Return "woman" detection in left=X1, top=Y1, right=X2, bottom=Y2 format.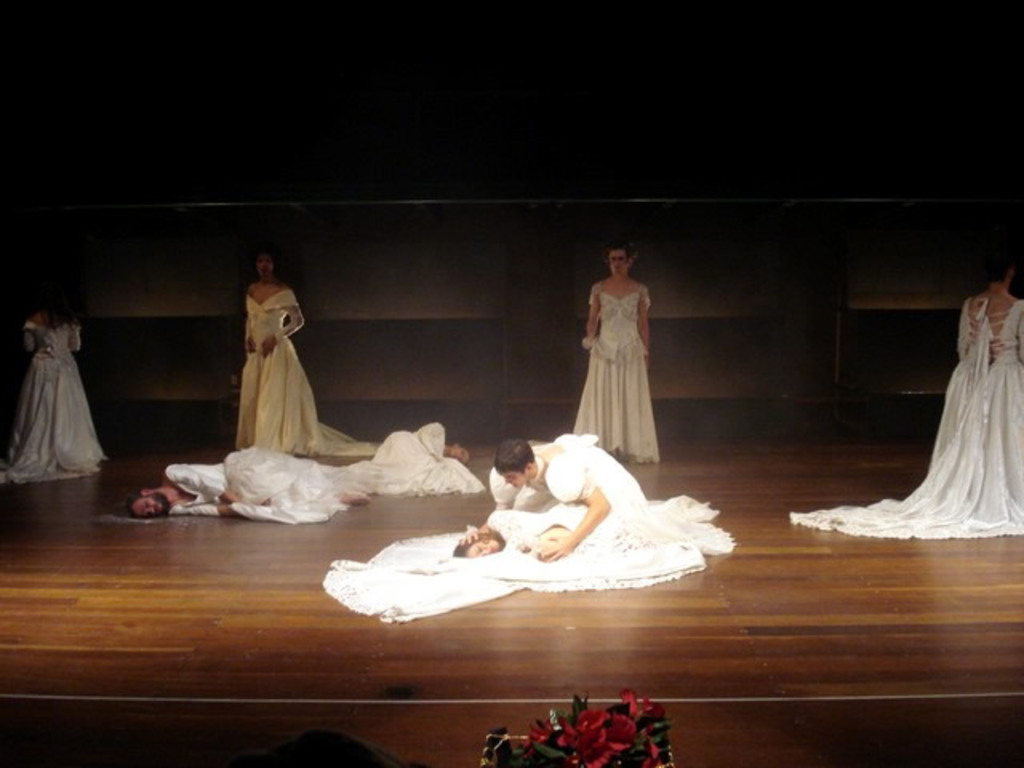
left=790, top=261, right=1022, bottom=538.
